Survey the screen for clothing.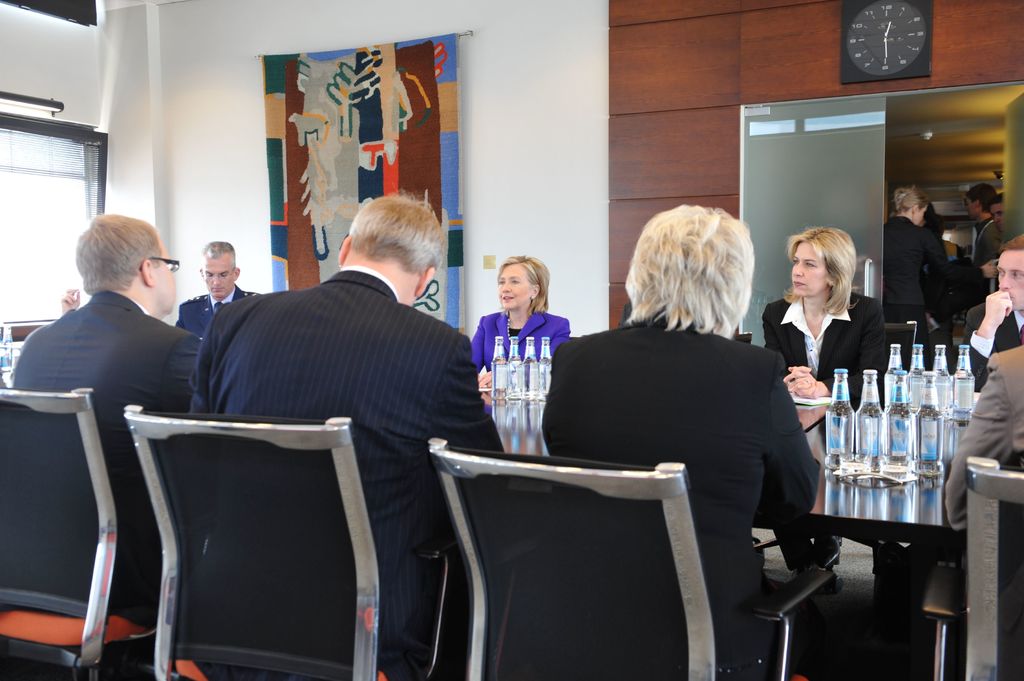
Survey found: <bbox>8, 288, 200, 624</bbox>.
